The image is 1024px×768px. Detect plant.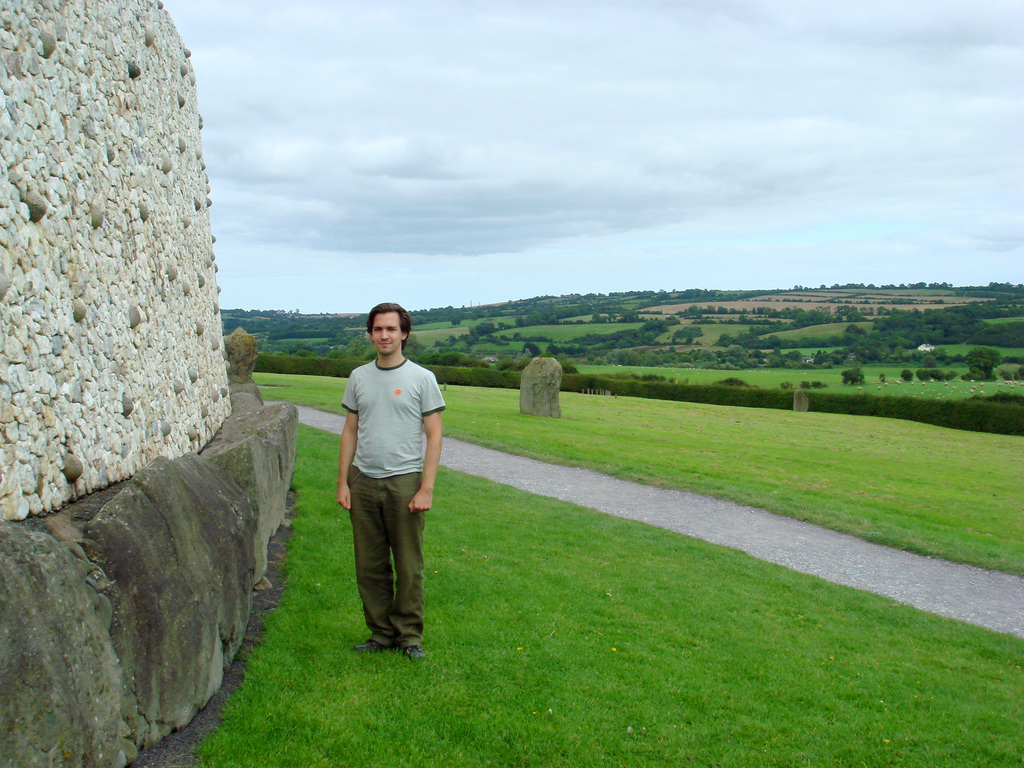
Detection: <bbox>931, 369, 942, 381</bbox>.
